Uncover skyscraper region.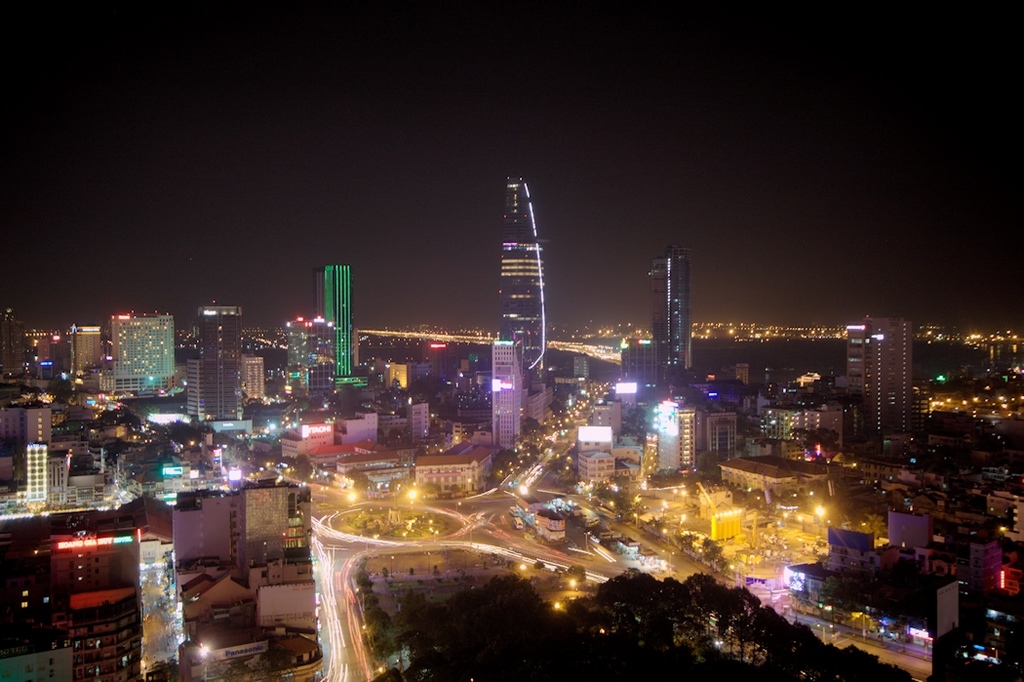
Uncovered: left=196, top=302, right=243, bottom=422.
